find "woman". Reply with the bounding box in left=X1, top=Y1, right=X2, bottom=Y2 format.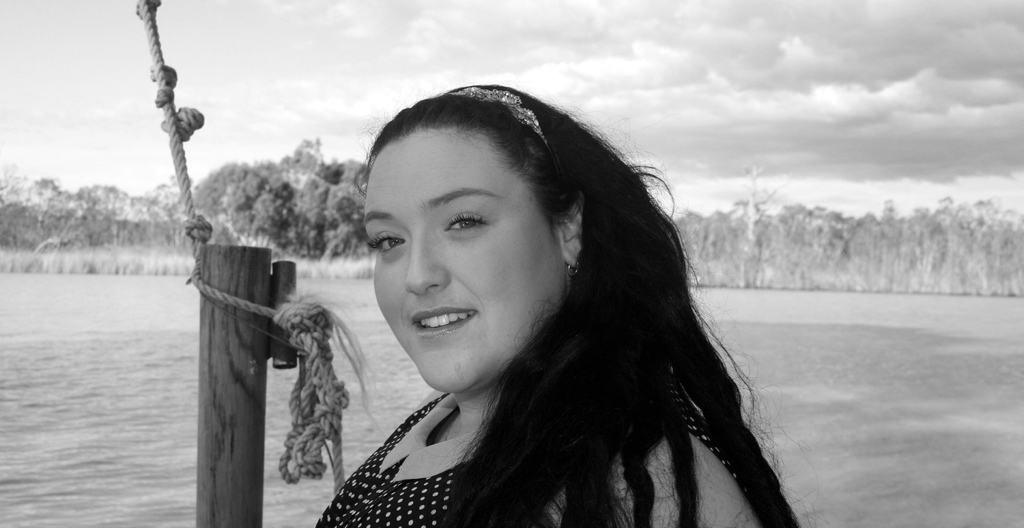
left=319, top=78, right=806, bottom=527.
